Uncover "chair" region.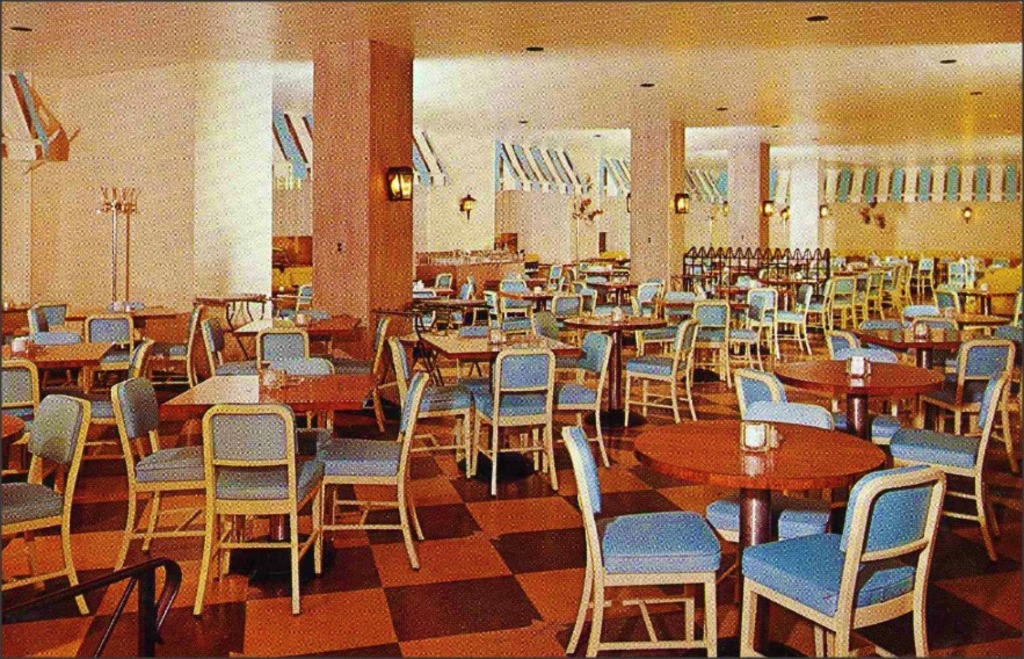
Uncovered: detection(734, 292, 768, 367).
